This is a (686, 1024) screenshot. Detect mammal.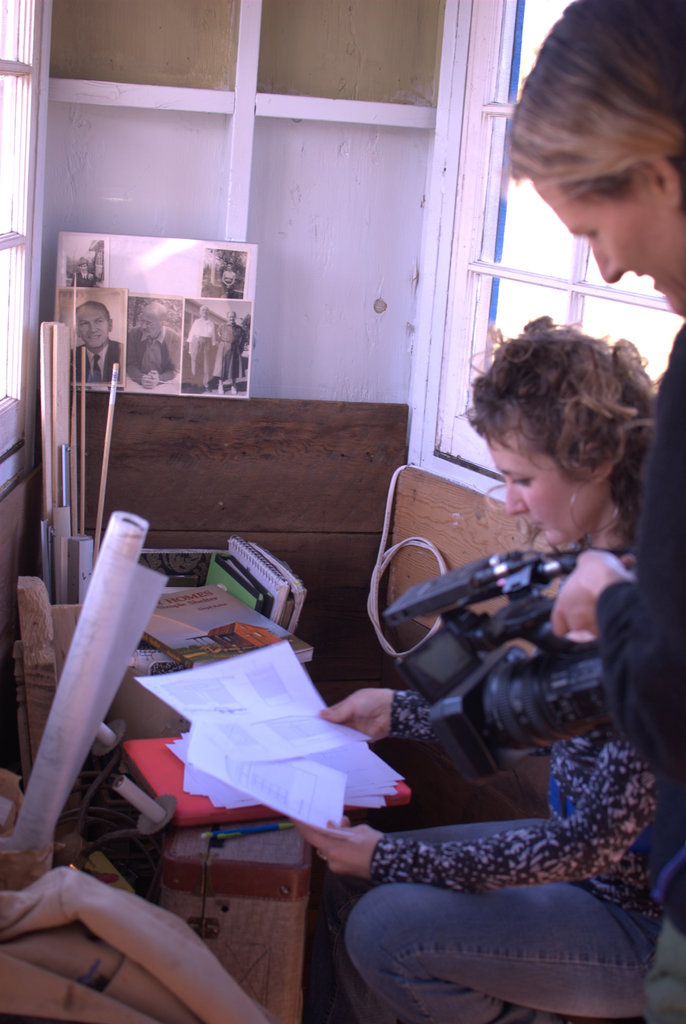
<region>75, 254, 94, 285</region>.
